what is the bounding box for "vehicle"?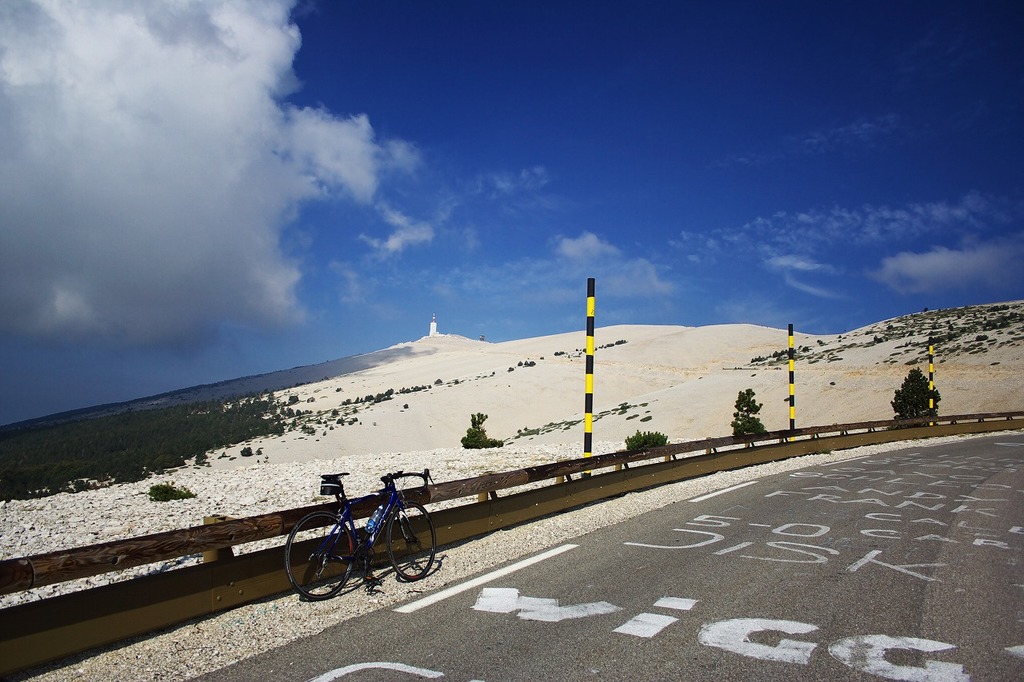
detection(283, 469, 438, 601).
